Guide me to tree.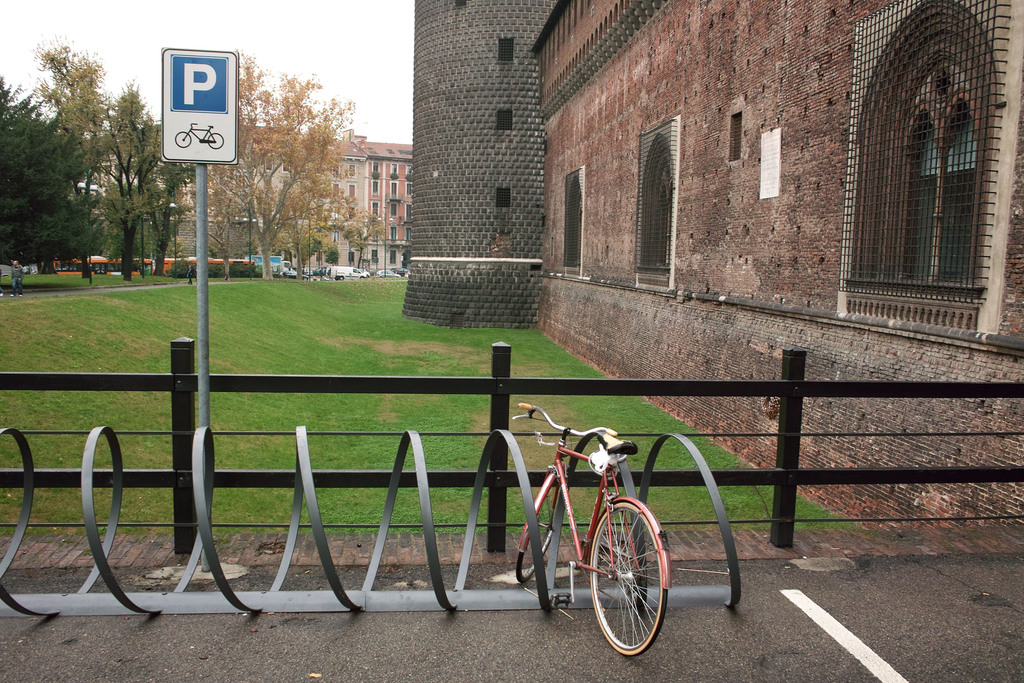
Guidance: BBox(42, 49, 111, 176).
